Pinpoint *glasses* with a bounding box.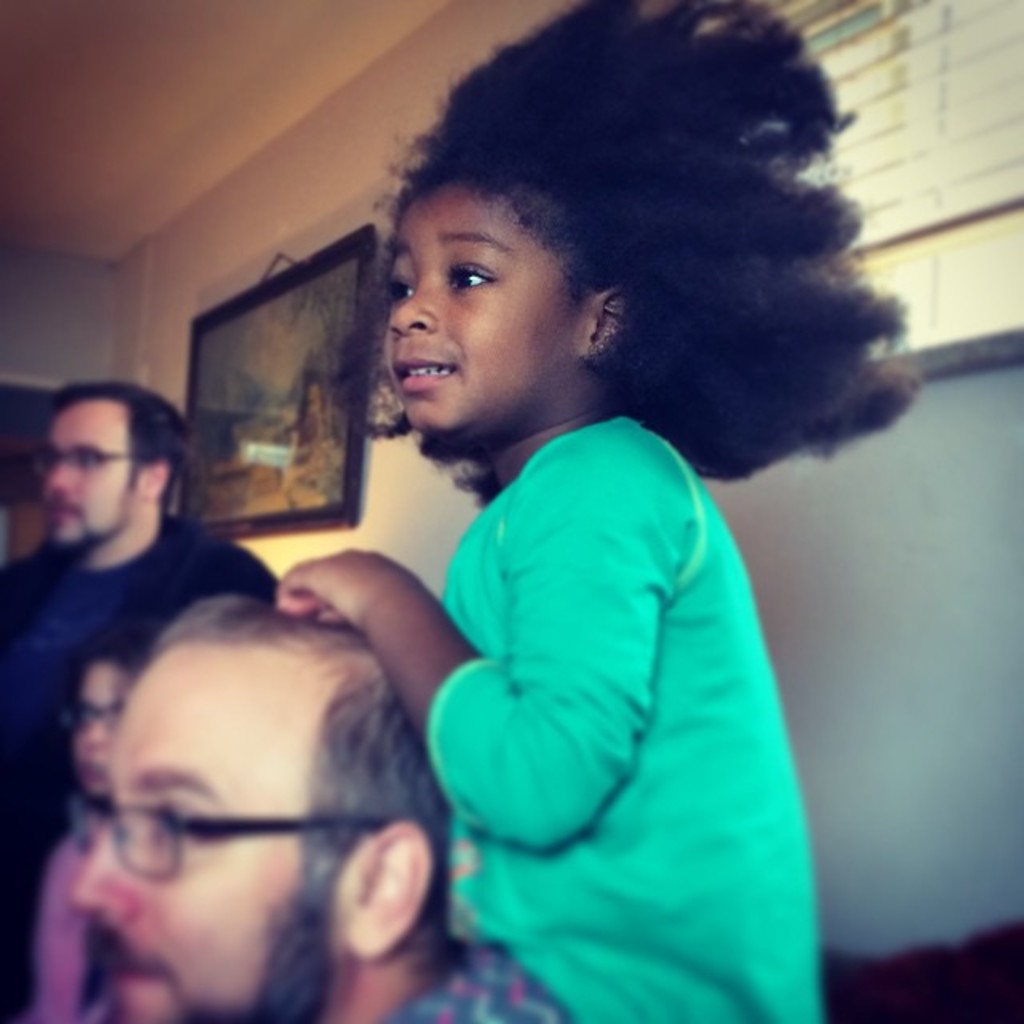
58:696:125:736.
